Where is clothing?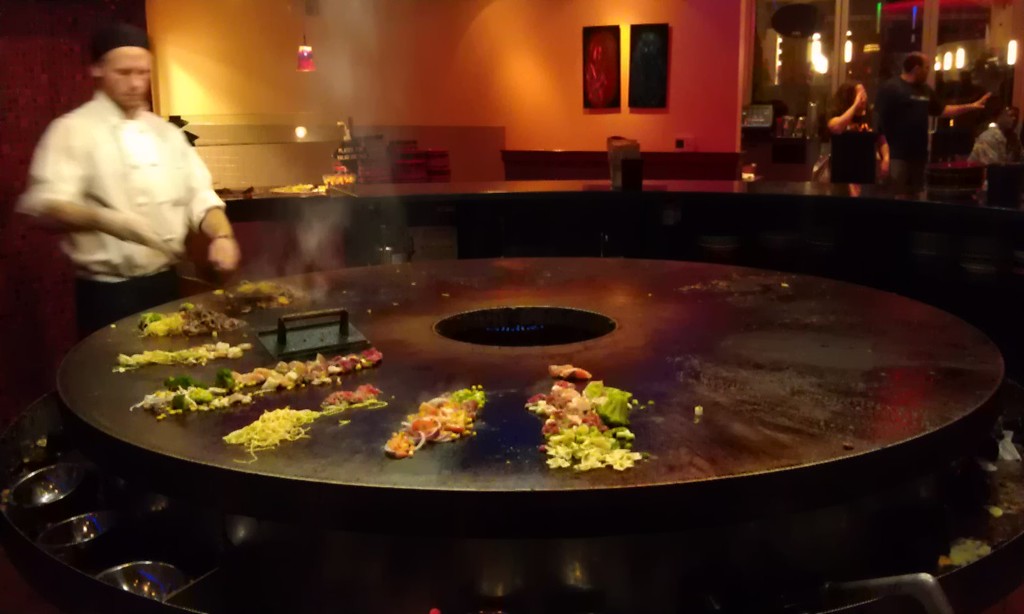
l=969, t=128, r=1007, b=190.
